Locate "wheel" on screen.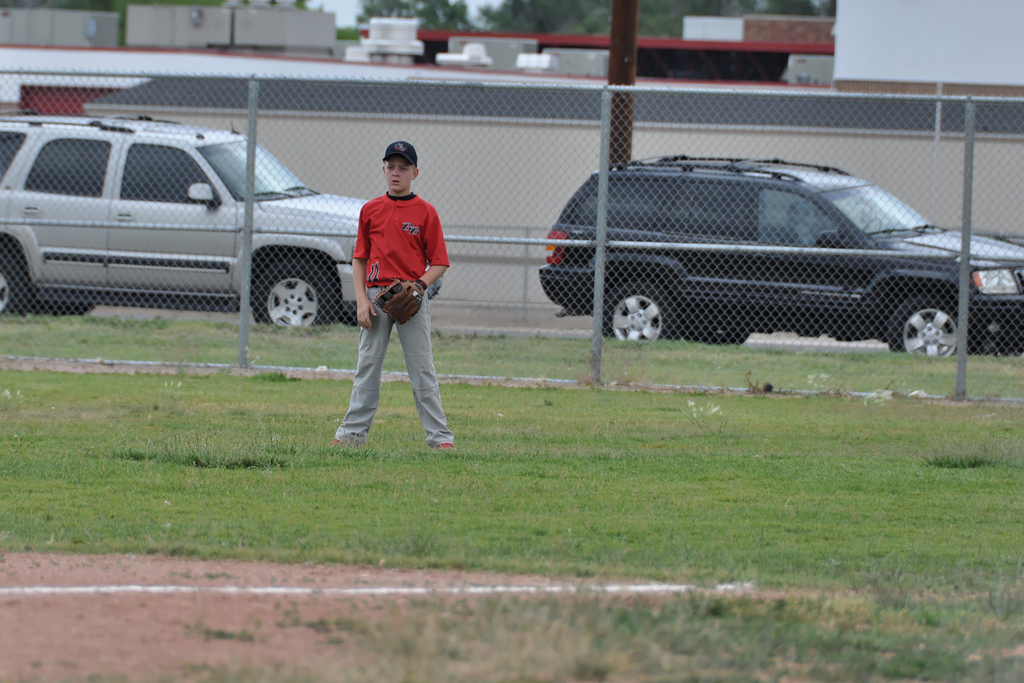
On screen at pyautogui.locateOnScreen(863, 217, 883, 234).
